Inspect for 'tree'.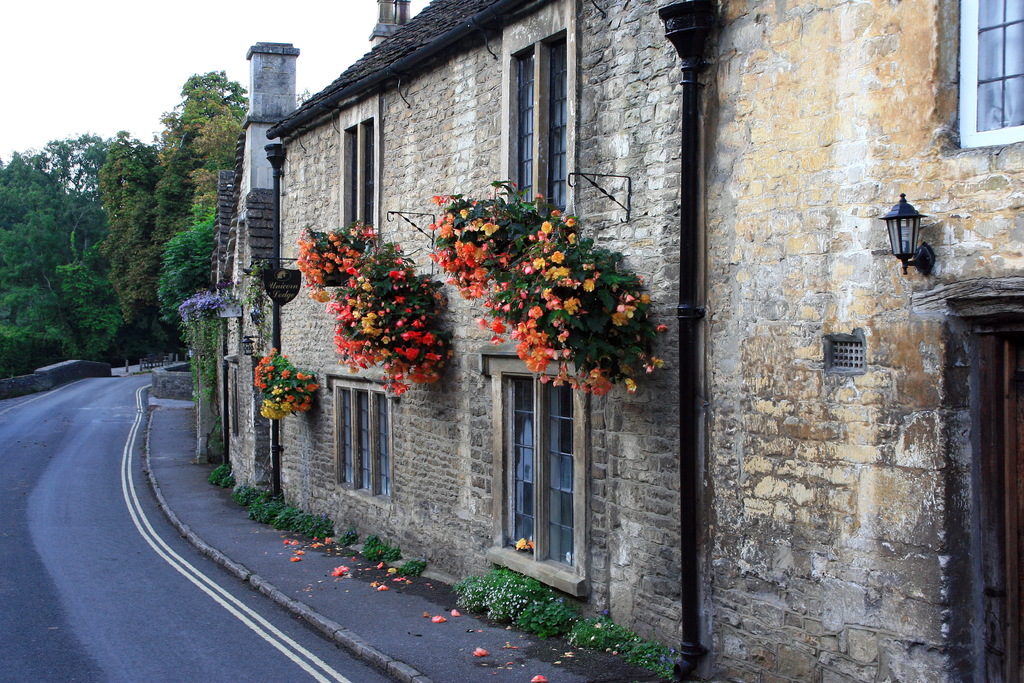
Inspection: 158/63/248/231.
